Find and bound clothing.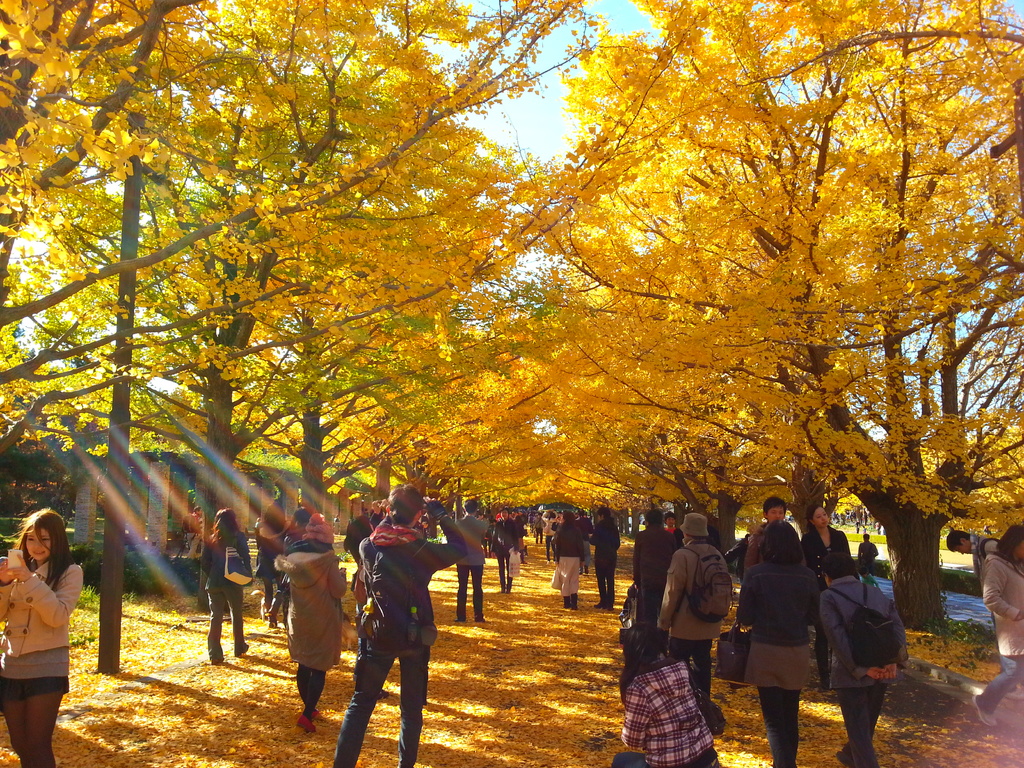
Bound: x1=0, y1=553, x2=84, y2=703.
